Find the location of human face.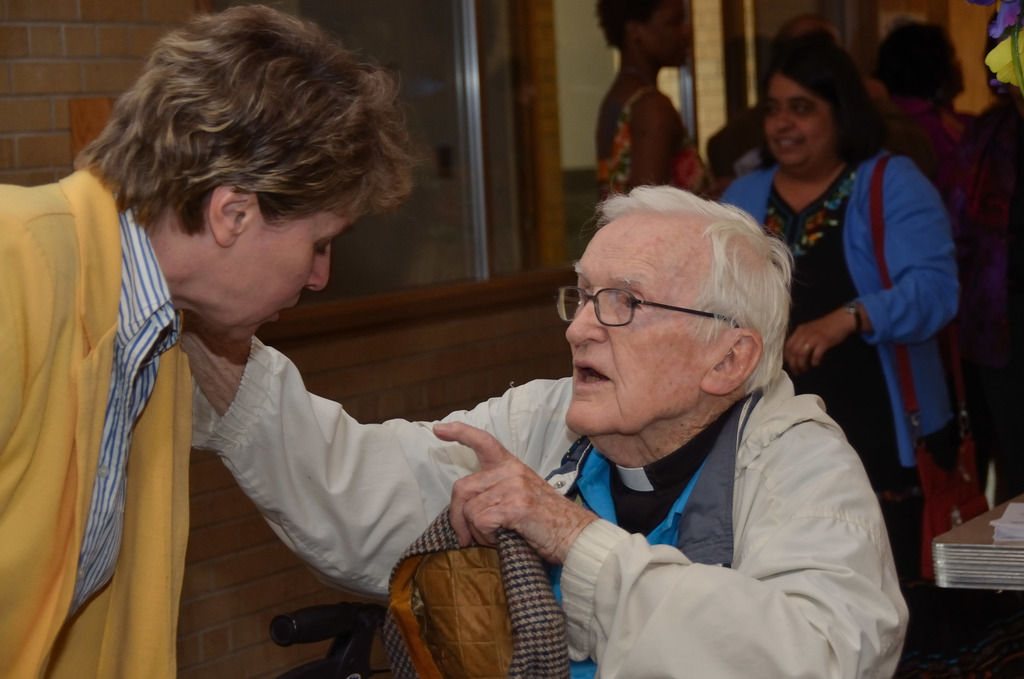
Location: <box>763,77,832,178</box>.
